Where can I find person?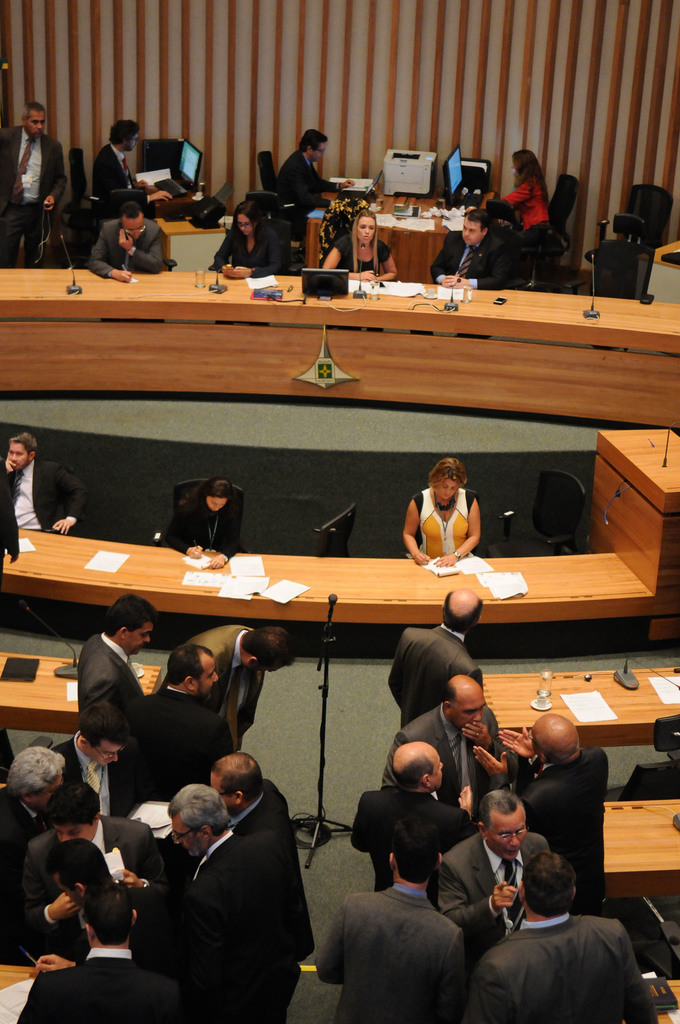
You can find it at x1=0 y1=99 x2=68 y2=266.
